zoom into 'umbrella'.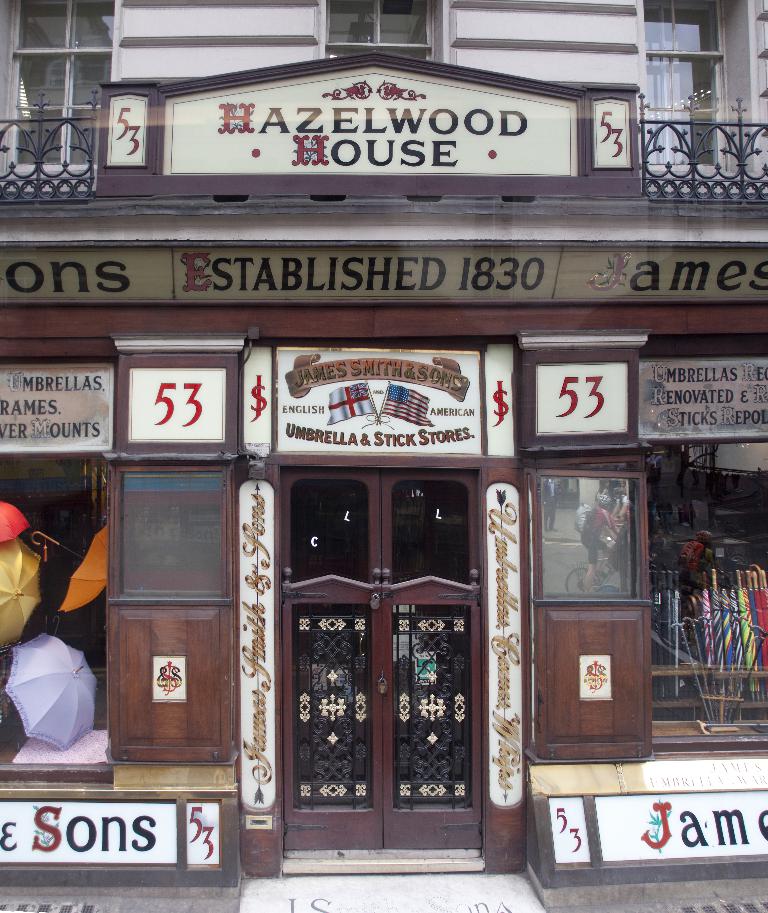
Zoom target: detection(27, 524, 110, 613).
